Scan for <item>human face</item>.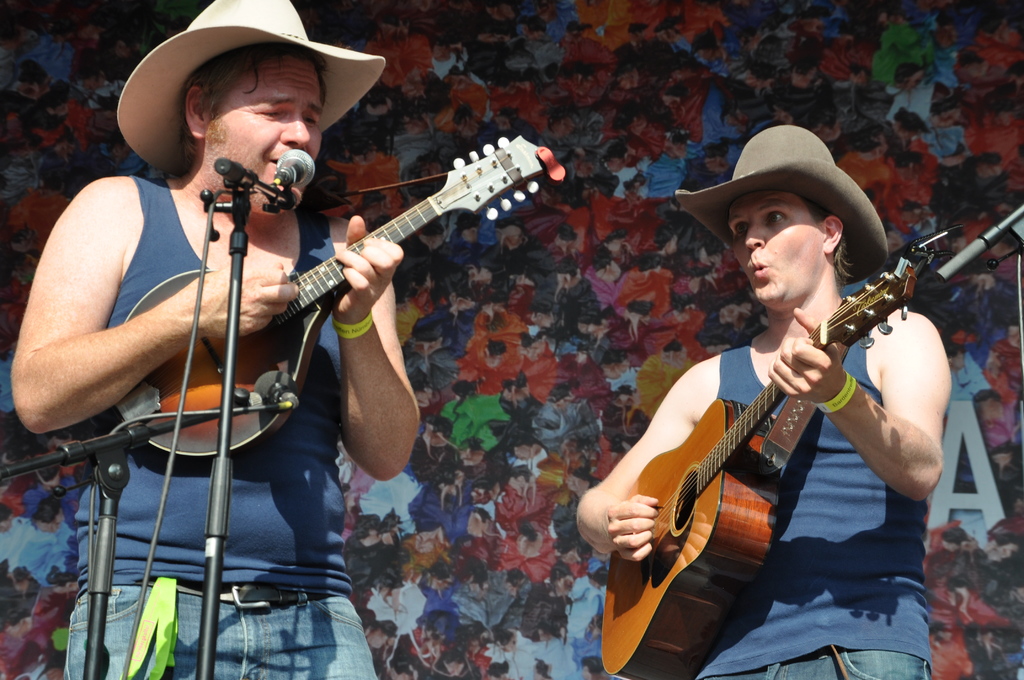
Scan result: <bbox>204, 51, 325, 213</bbox>.
